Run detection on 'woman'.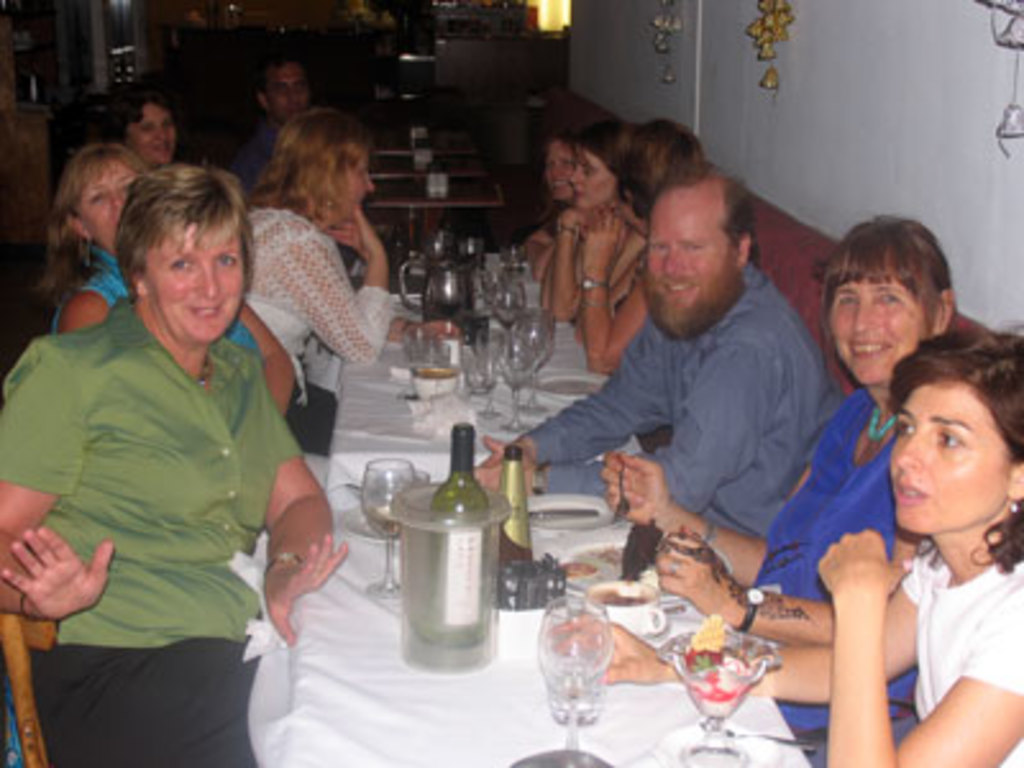
Result: 51,143,154,335.
